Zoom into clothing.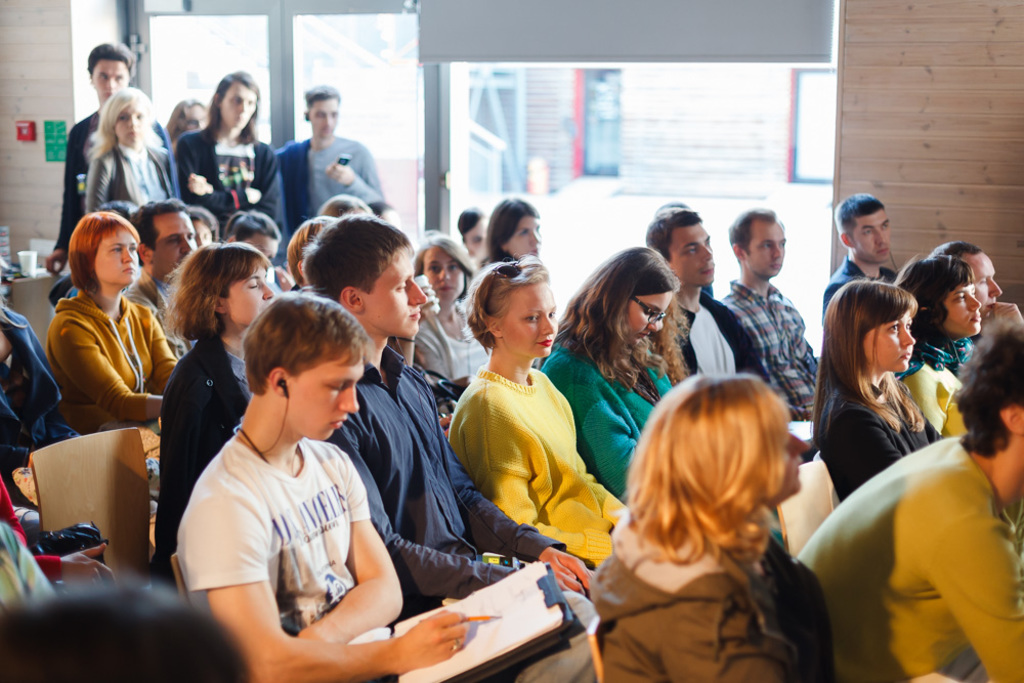
Zoom target: bbox=[177, 122, 279, 231].
